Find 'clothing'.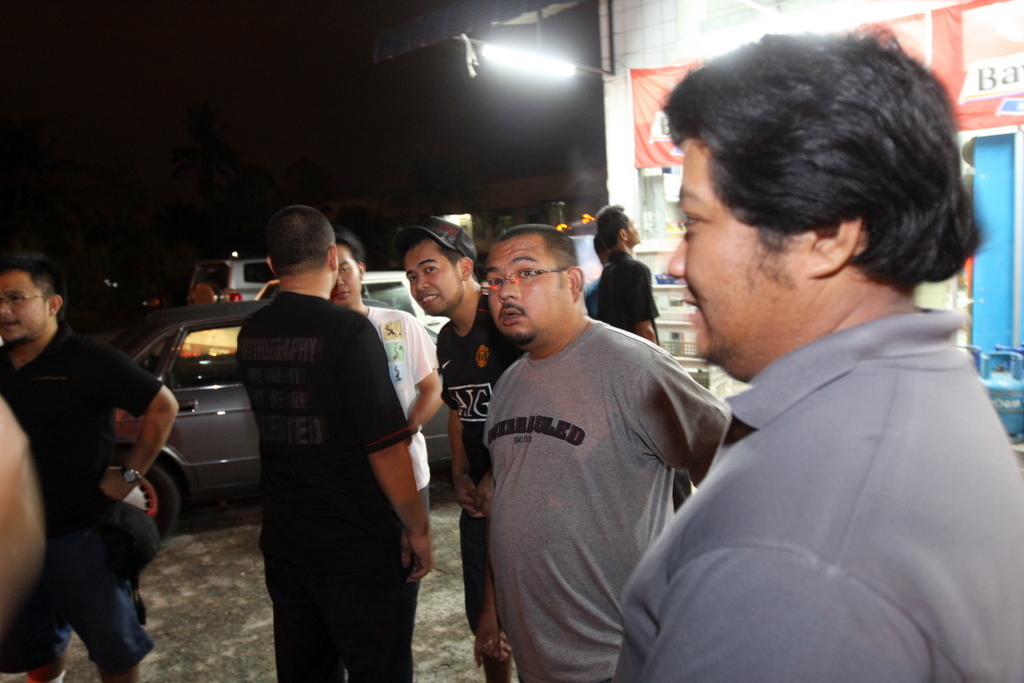
<region>589, 262, 661, 349</region>.
